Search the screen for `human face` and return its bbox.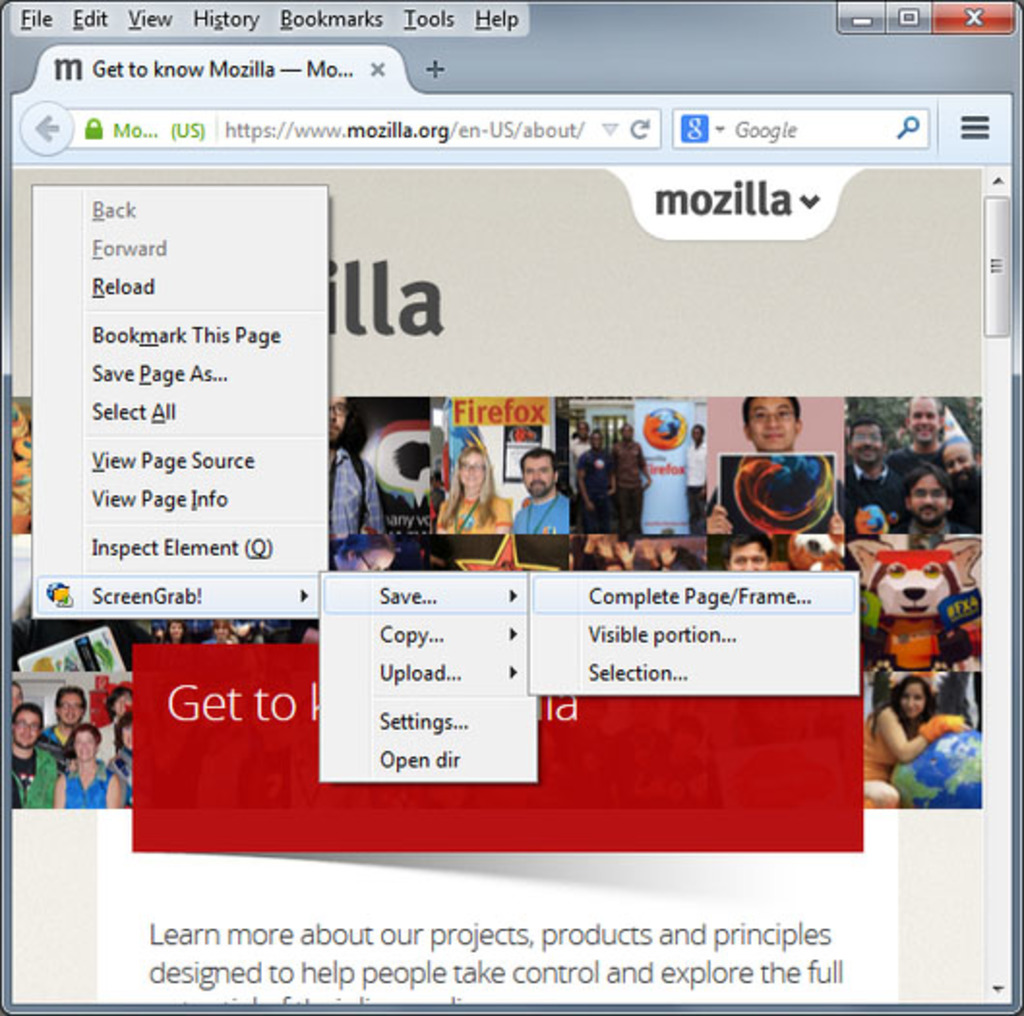
Found: region(14, 712, 43, 739).
